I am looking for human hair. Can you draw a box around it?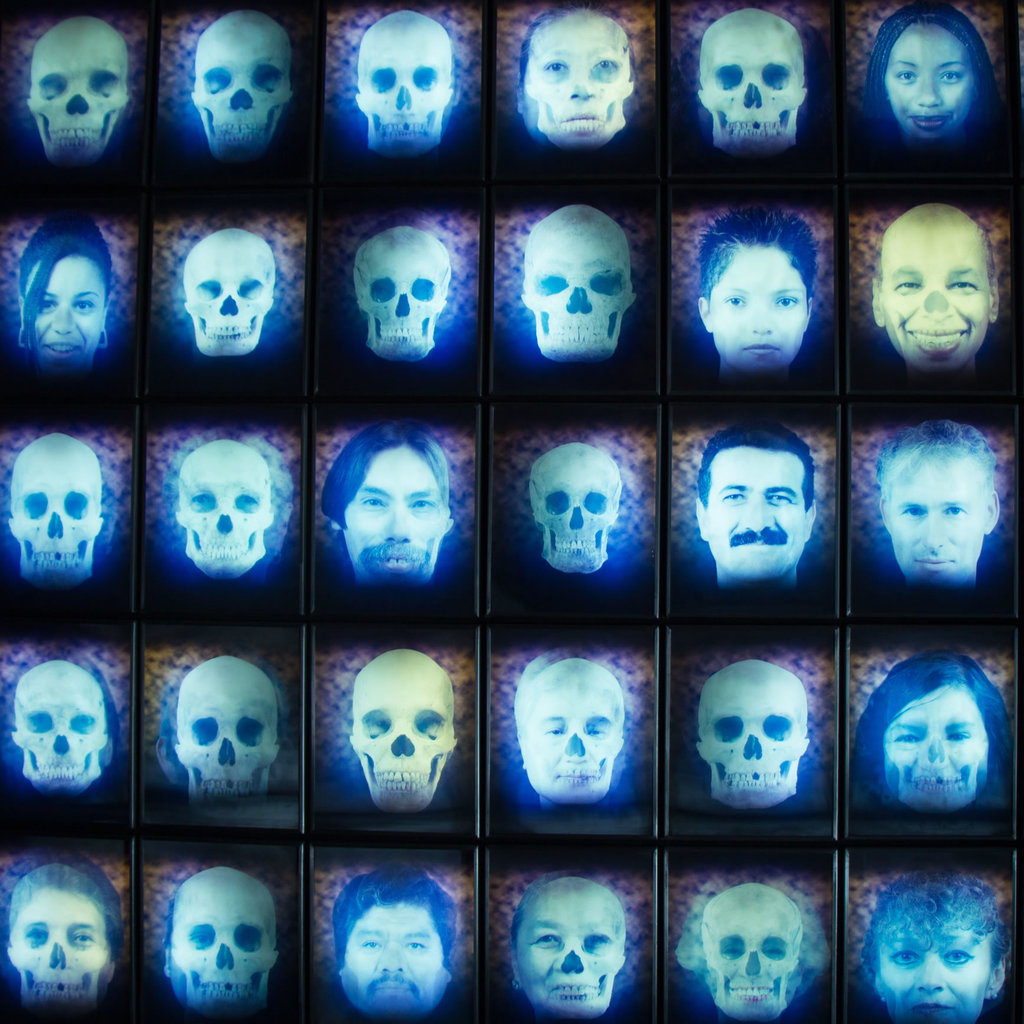
Sure, the bounding box is box(691, 428, 814, 509).
